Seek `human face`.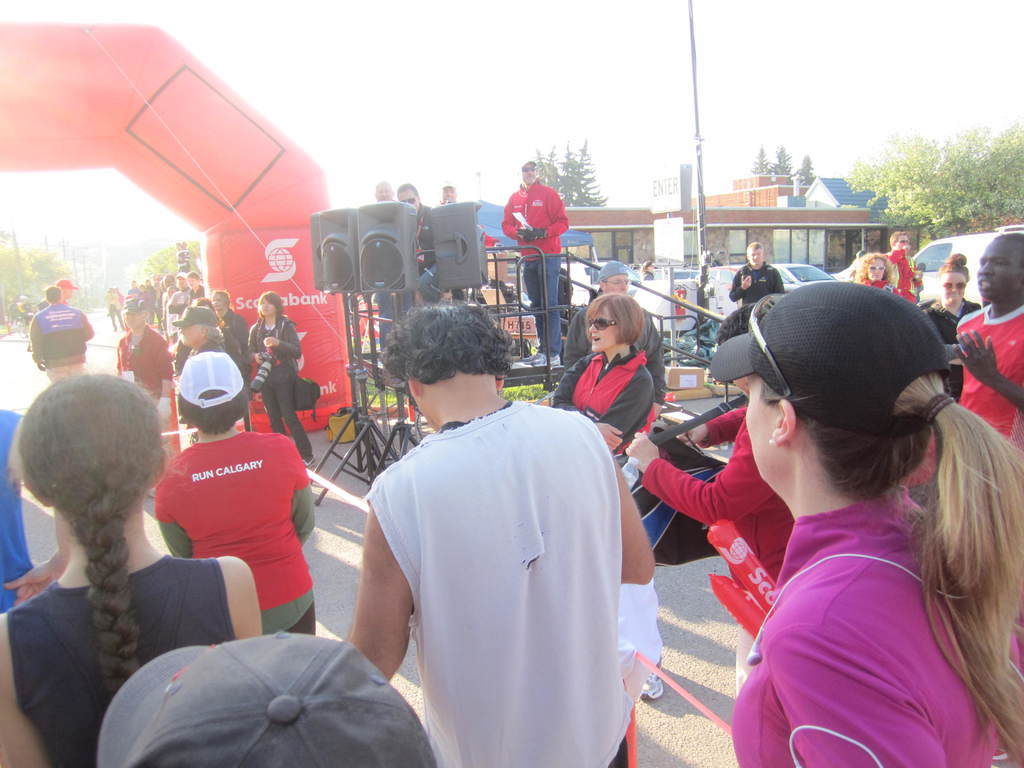
rect(973, 242, 1017, 298).
